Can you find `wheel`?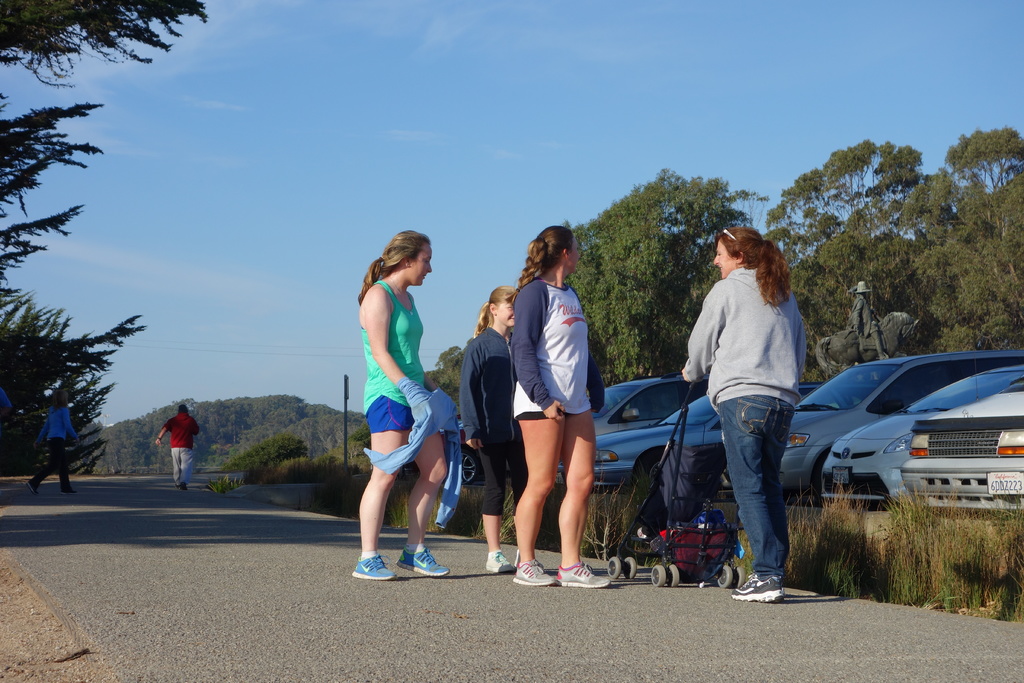
Yes, bounding box: locate(646, 564, 665, 588).
